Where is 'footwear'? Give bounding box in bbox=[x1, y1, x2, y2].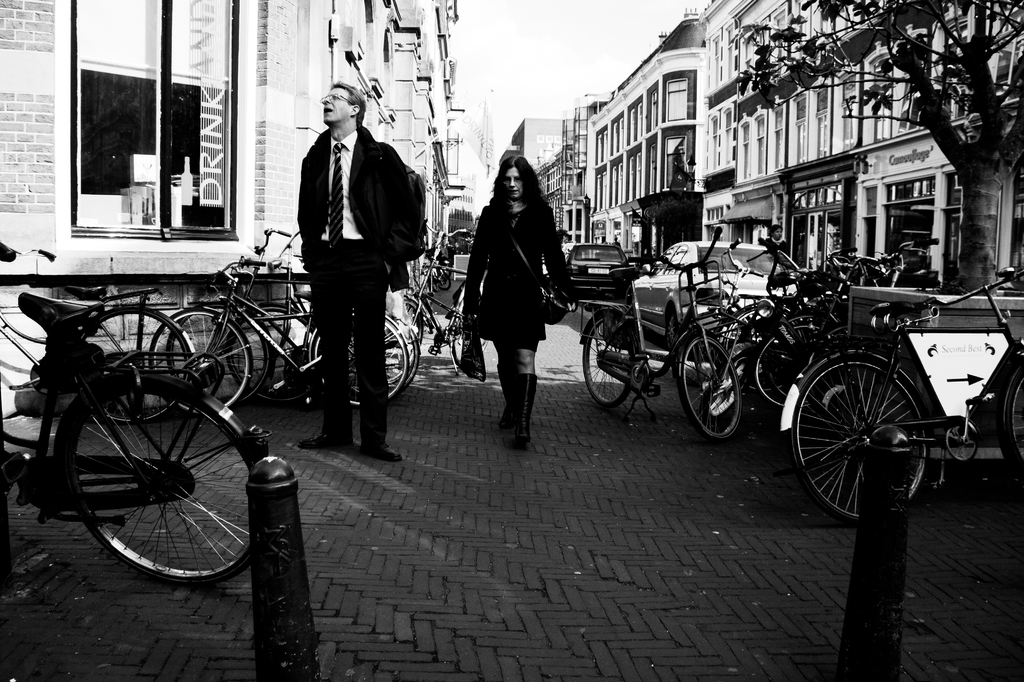
bbox=[302, 433, 352, 448].
